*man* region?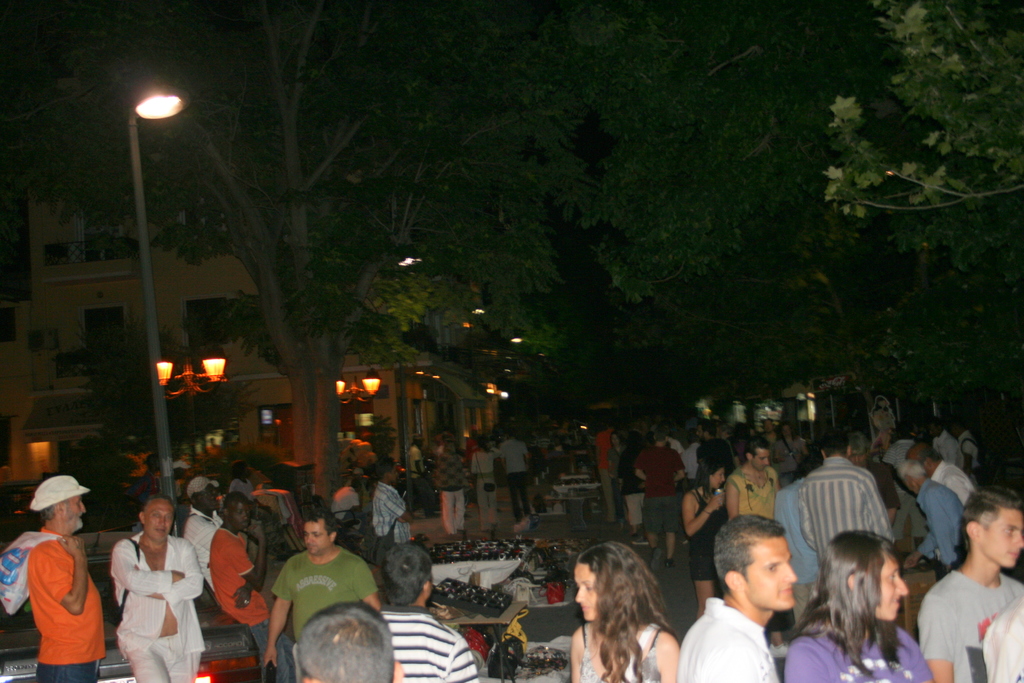
[x1=950, y1=418, x2=980, y2=471]
